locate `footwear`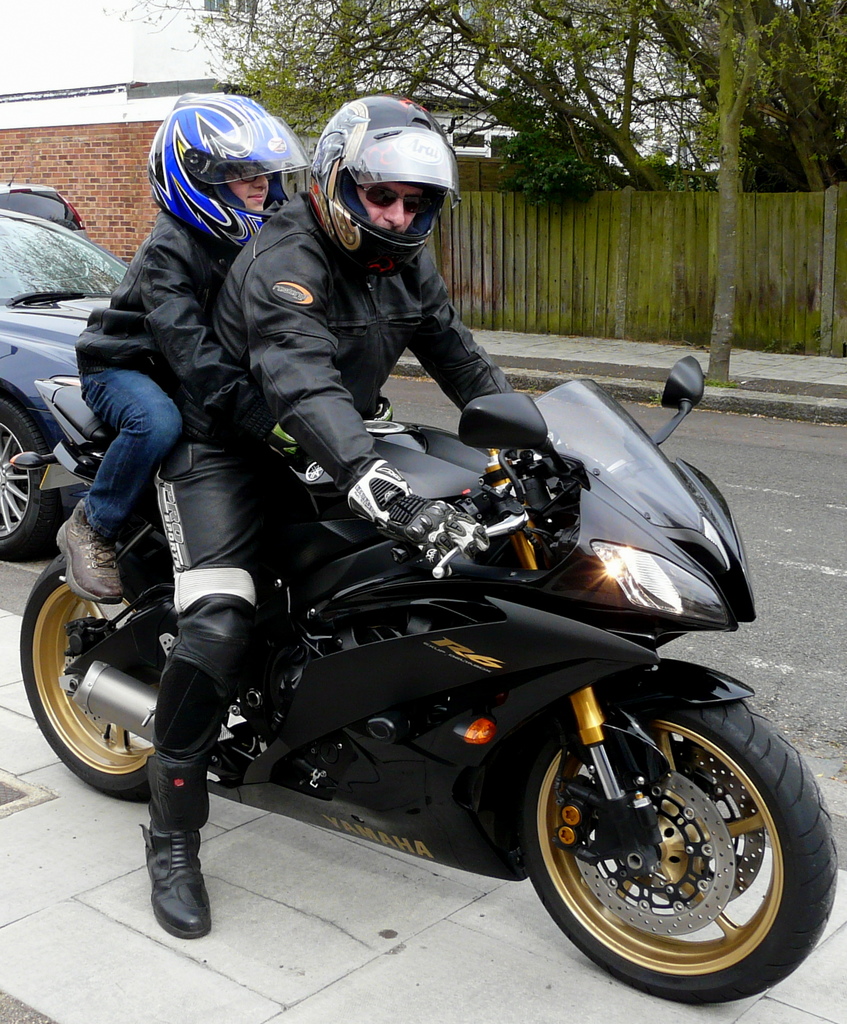
BBox(53, 494, 127, 609)
